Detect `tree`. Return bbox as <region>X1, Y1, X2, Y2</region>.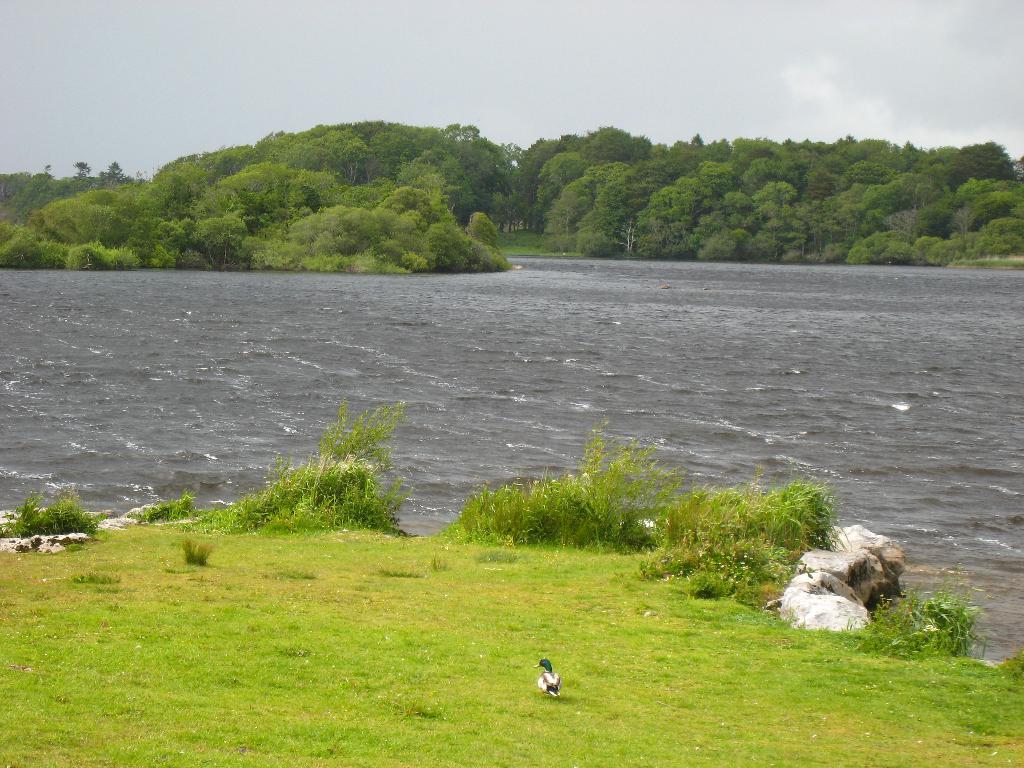
<region>457, 124, 479, 146</region>.
